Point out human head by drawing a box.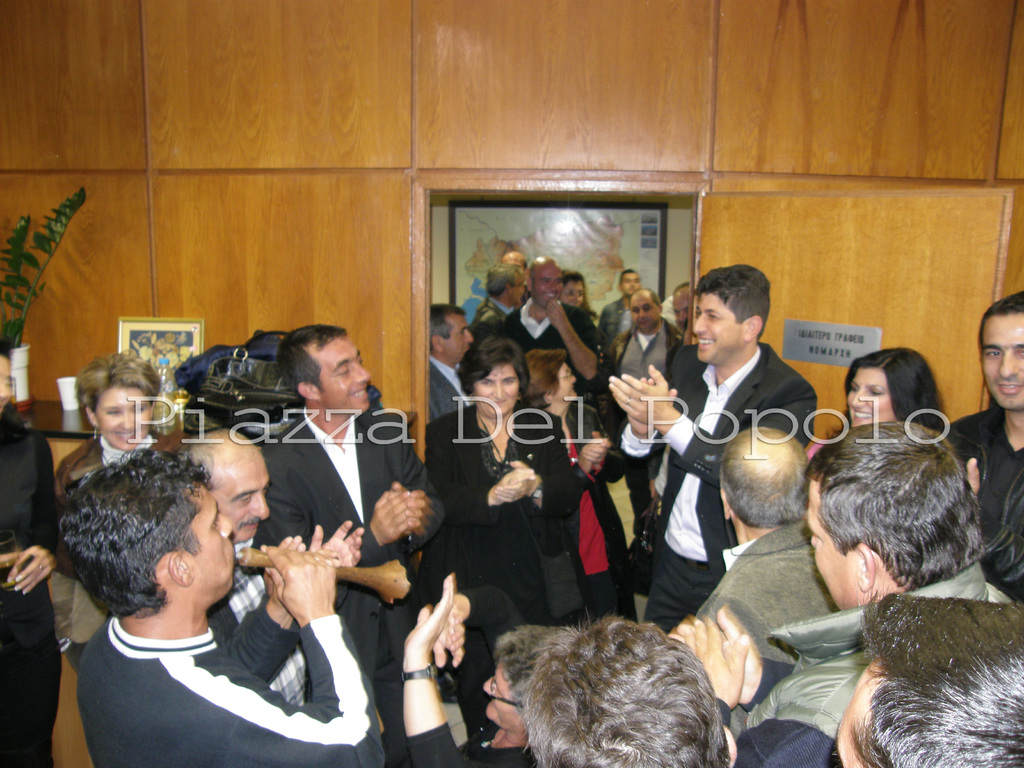
<box>843,345,941,426</box>.
